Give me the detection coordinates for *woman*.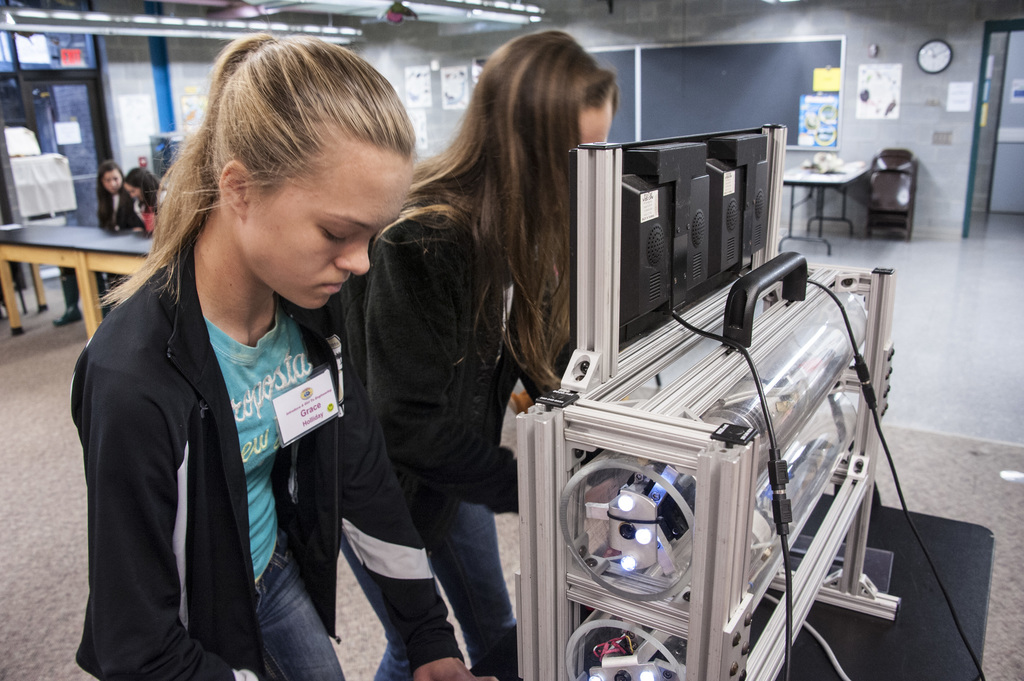
(left=318, top=18, right=614, bottom=679).
